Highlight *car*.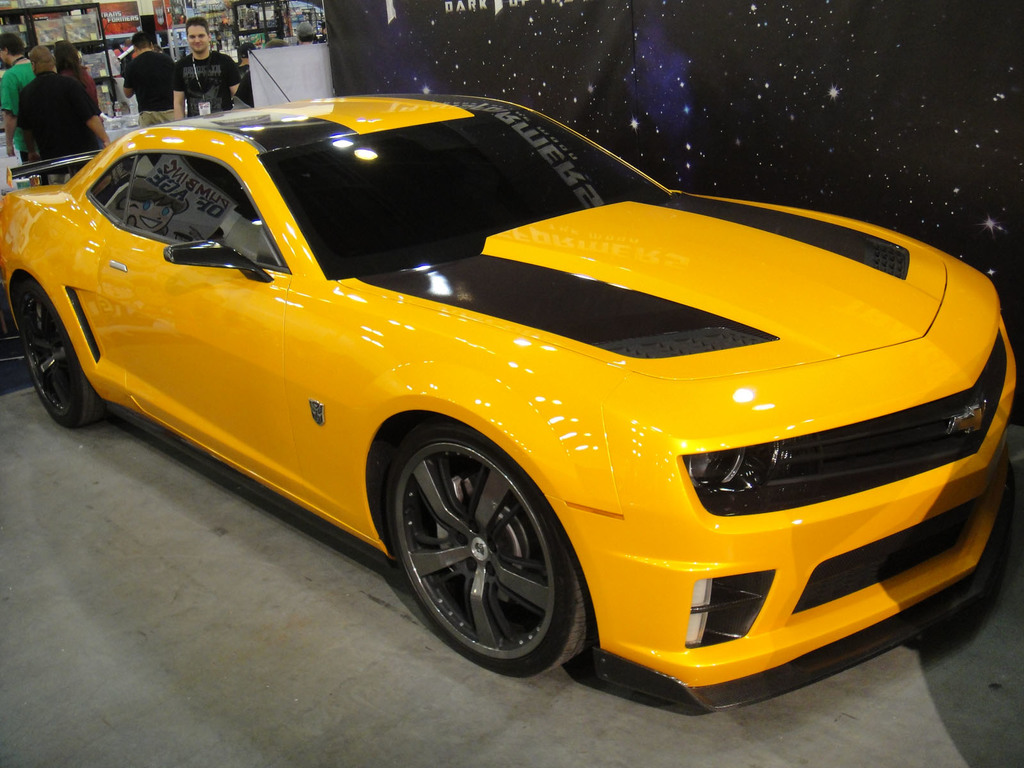
Highlighted region: bbox(1, 45, 1015, 712).
